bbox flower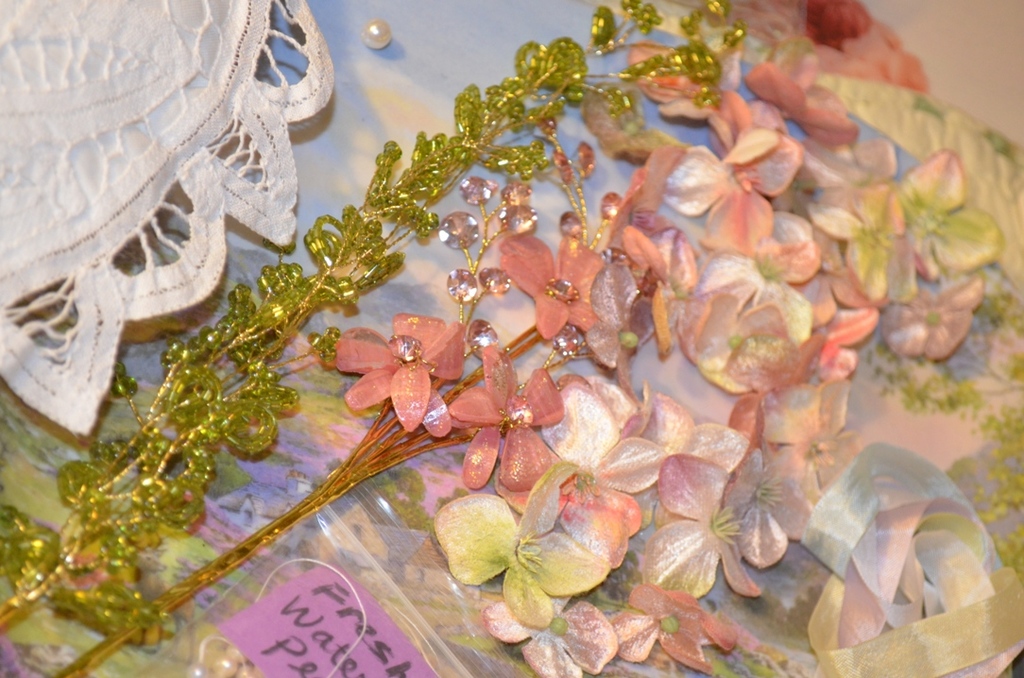
(321, 36, 1011, 674)
